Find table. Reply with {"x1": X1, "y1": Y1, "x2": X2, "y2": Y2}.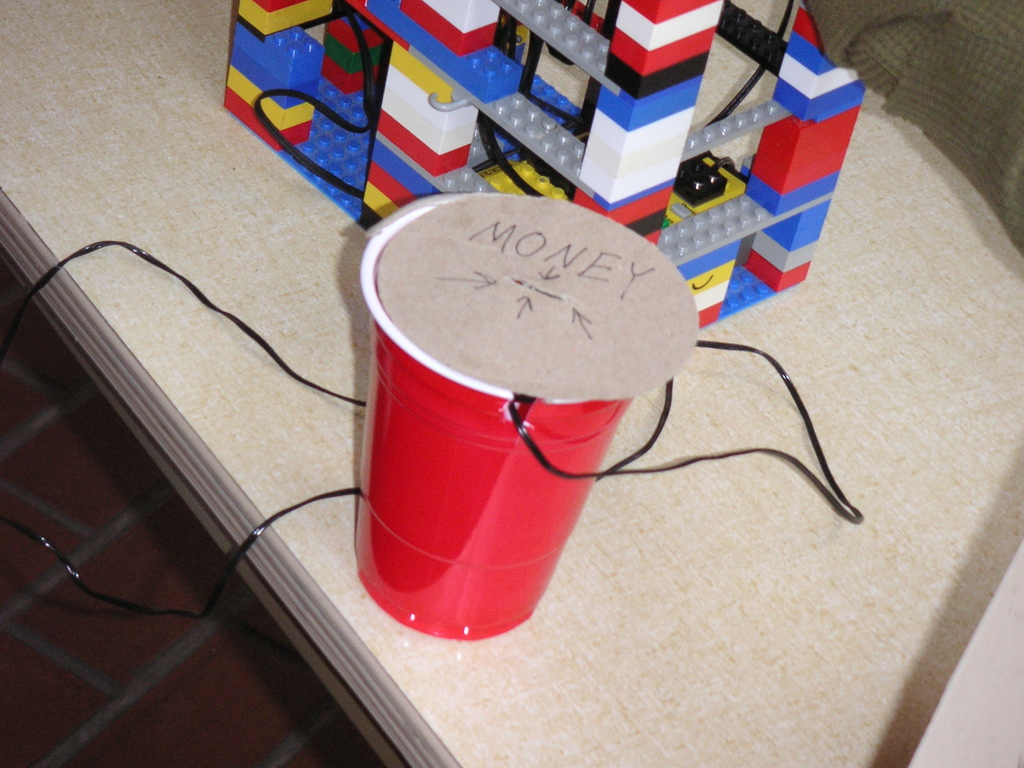
{"x1": 0, "y1": 2, "x2": 1023, "y2": 767}.
